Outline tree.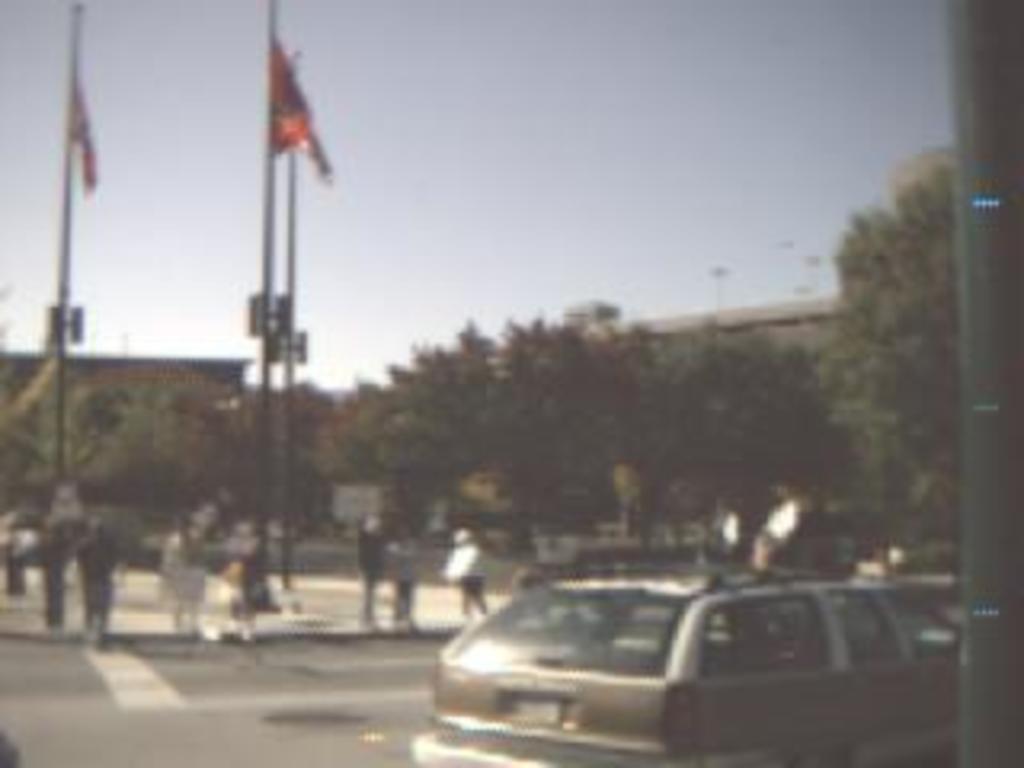
Outline: (0, 346, 333, 557).
